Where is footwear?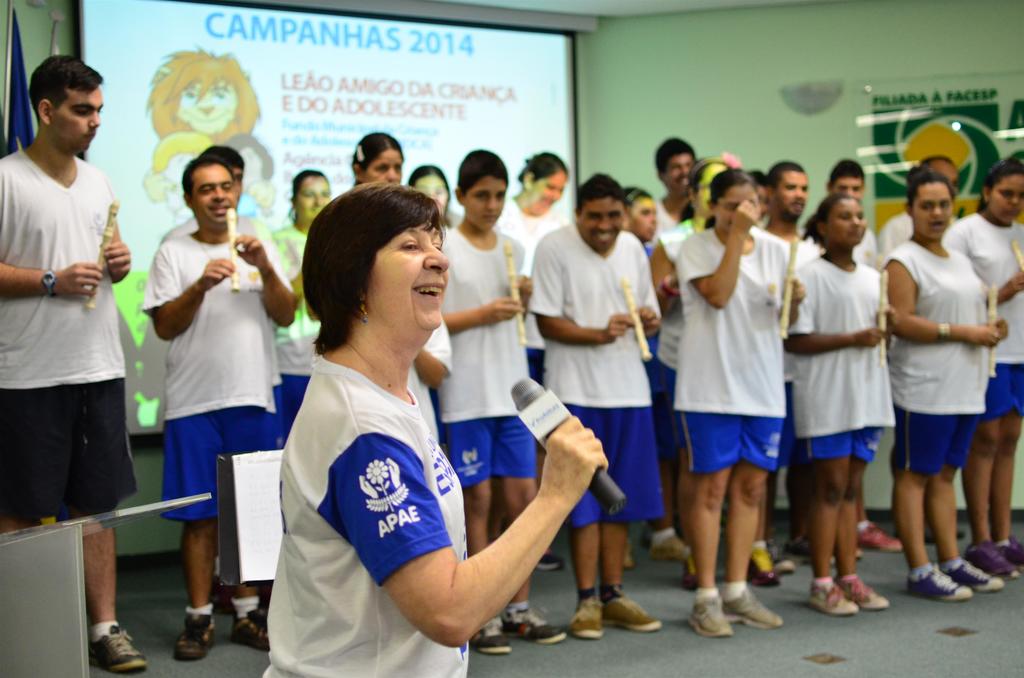
locate(963, 540, 1020, 579).
